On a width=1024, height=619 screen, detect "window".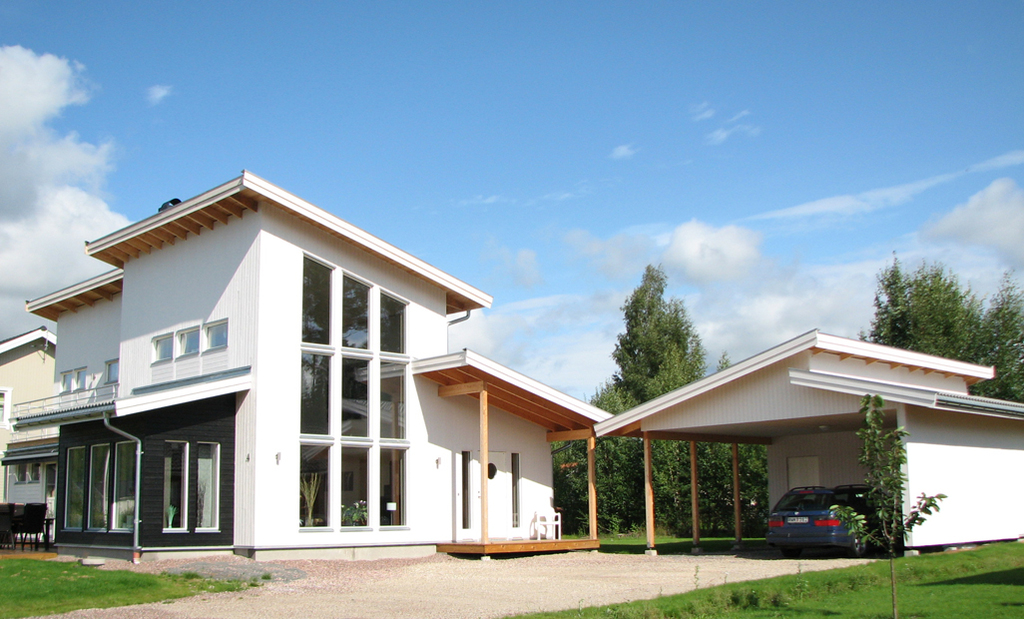
bbox(163, 442, 191, 533).
